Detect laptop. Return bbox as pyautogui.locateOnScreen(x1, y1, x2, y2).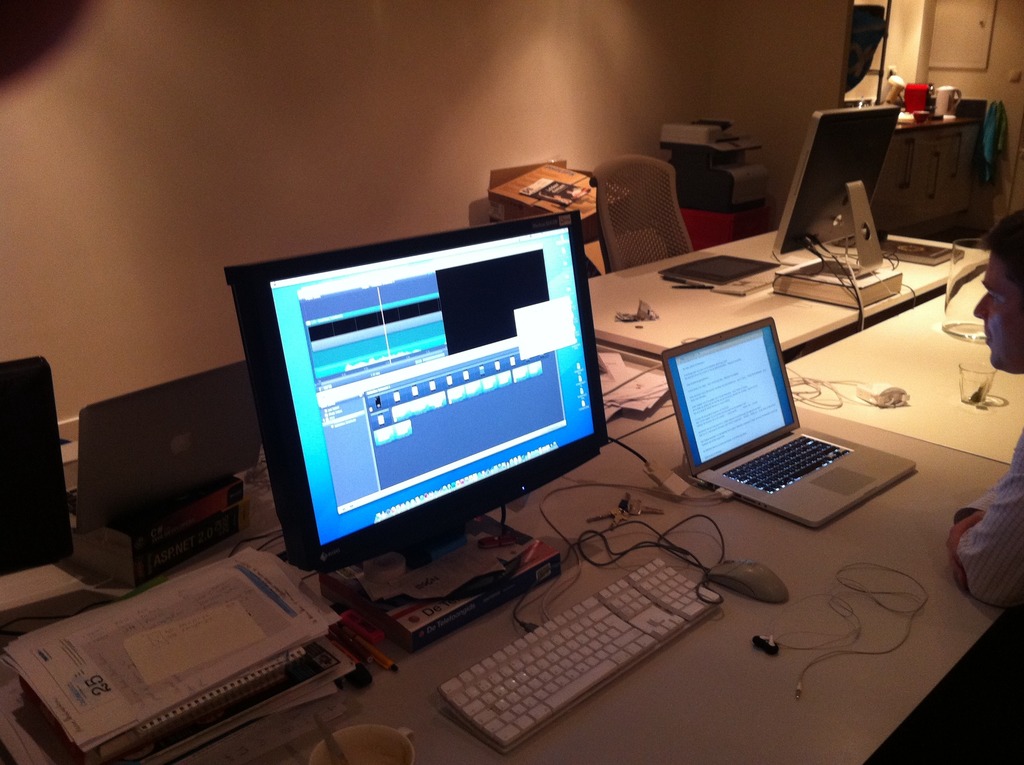
pyautogui.locateOnScreen(676, 353, 883, 522).
